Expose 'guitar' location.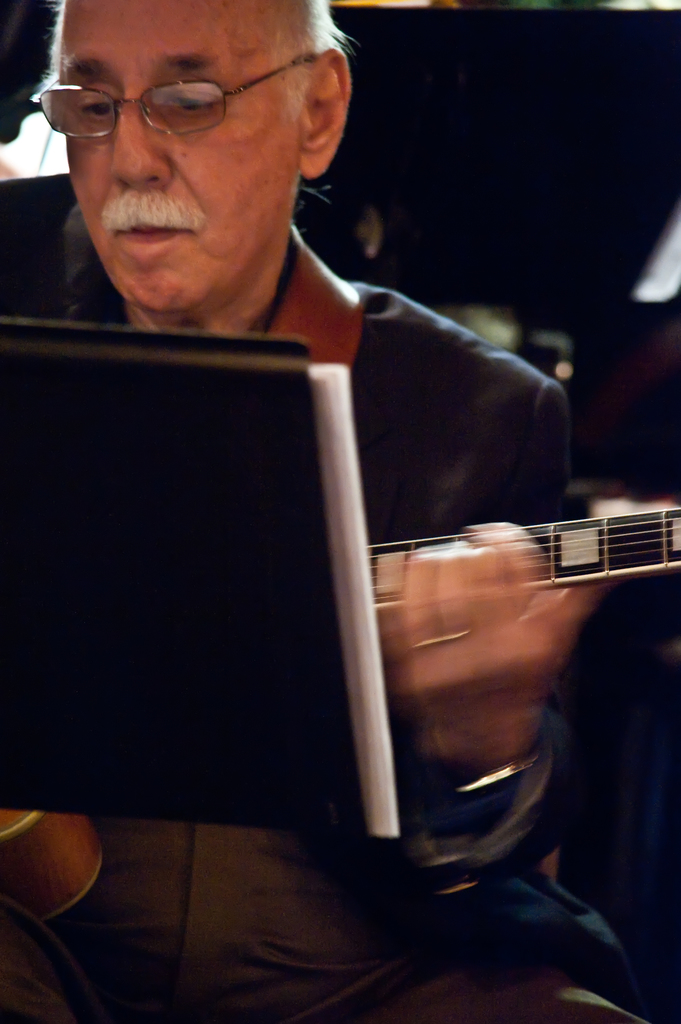
Exposed at left=0, top=500, right=680, bottom=920.
